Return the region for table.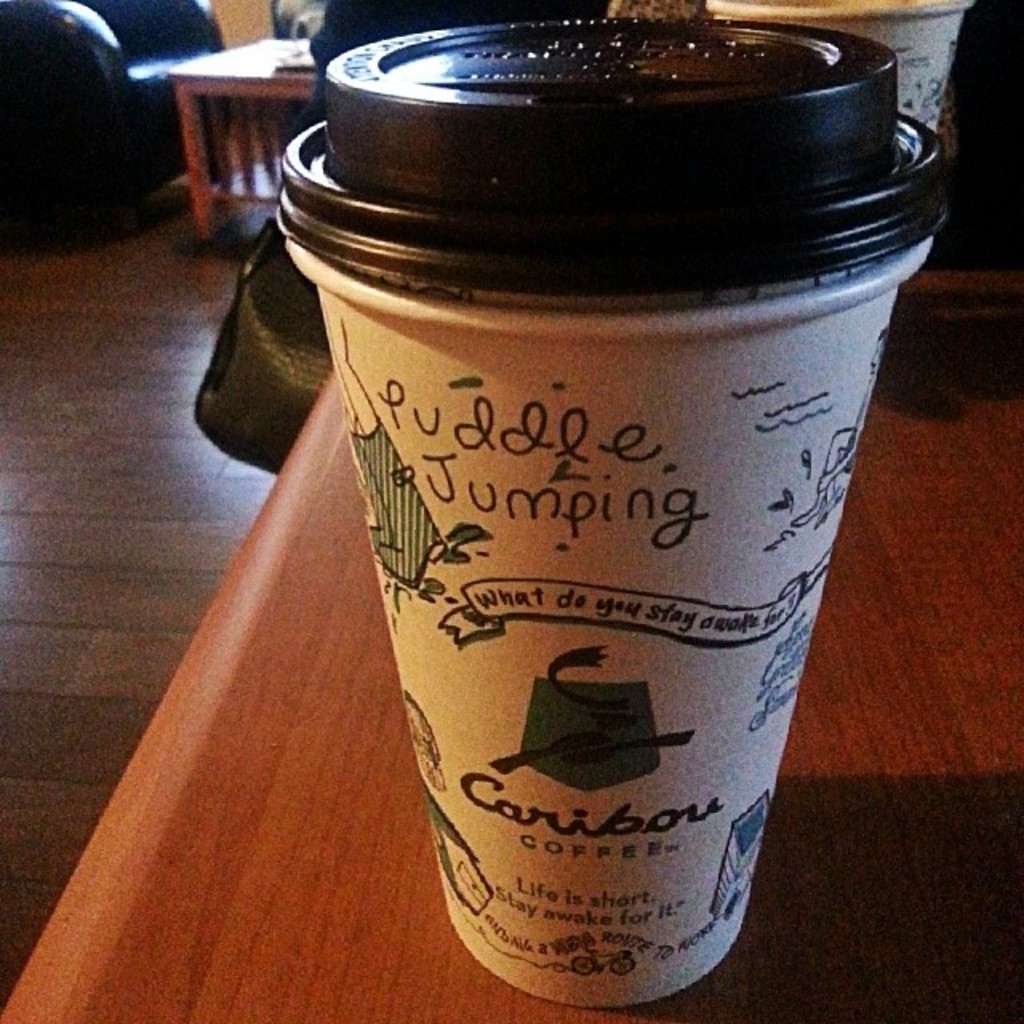
select_region(0, 272, 1022, 1019).
